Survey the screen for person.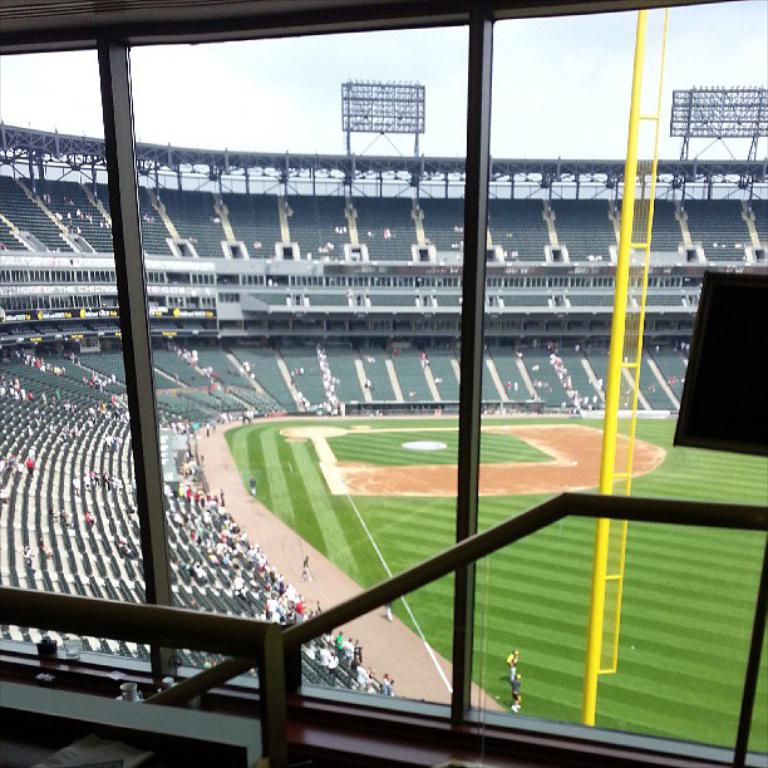
Survey found: rect(46, 395, 58, 407).
